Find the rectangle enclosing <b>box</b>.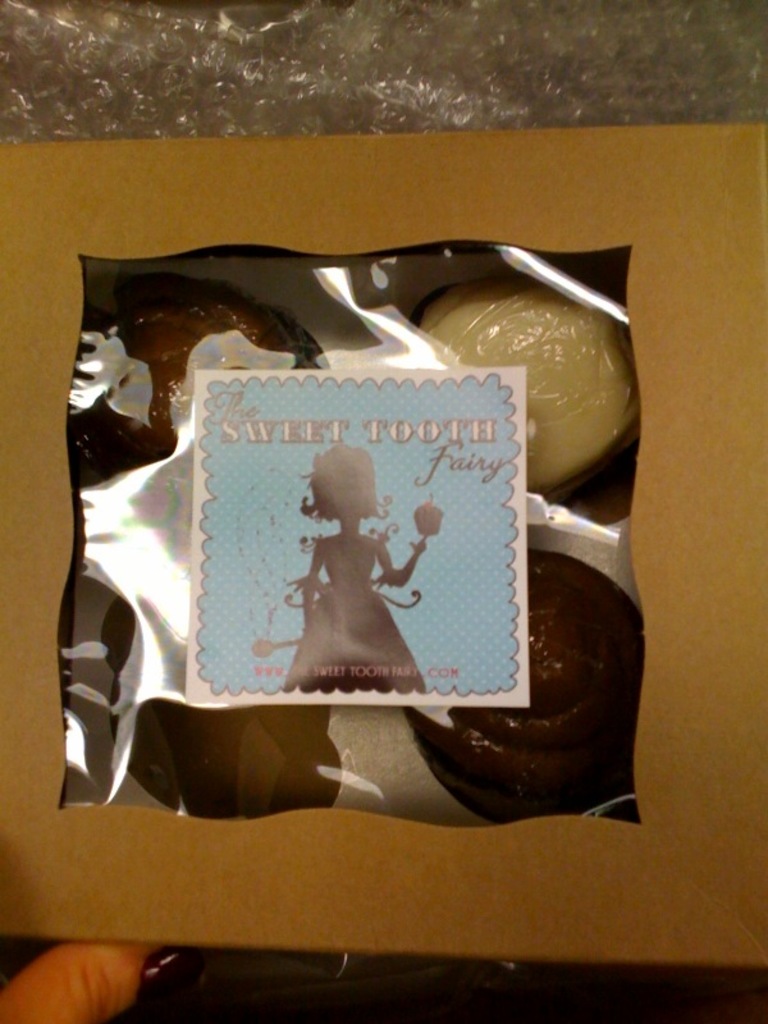
Rect(0, 124, 767, 975).
